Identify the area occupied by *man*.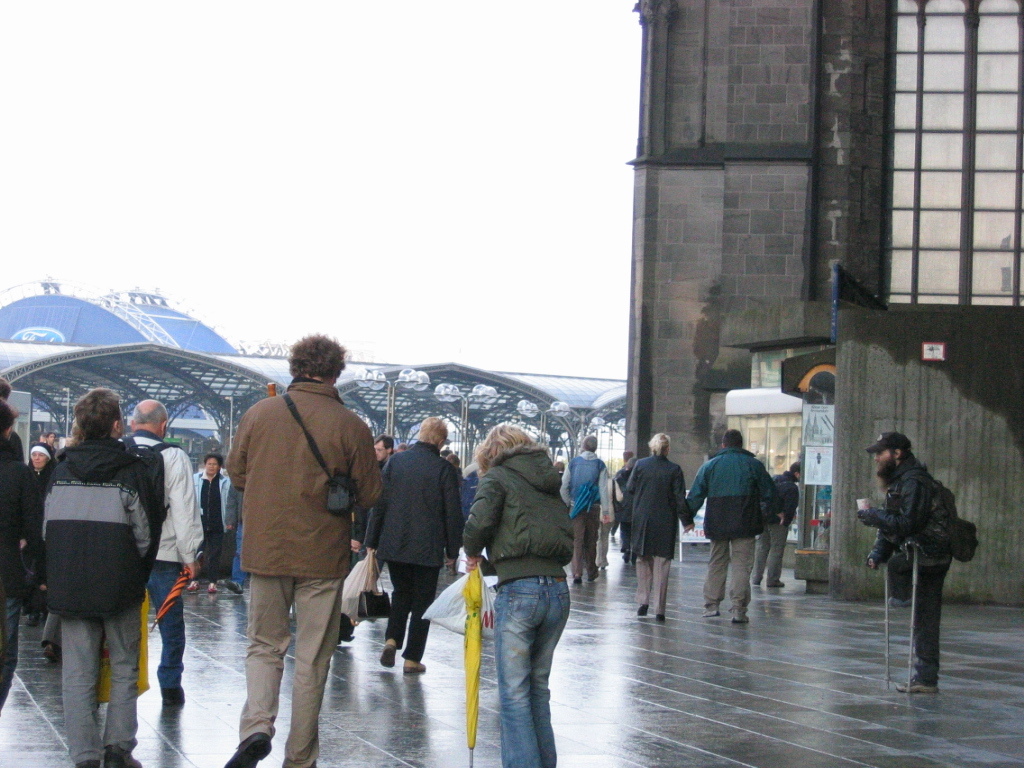
Area: 358/417/463/670.
